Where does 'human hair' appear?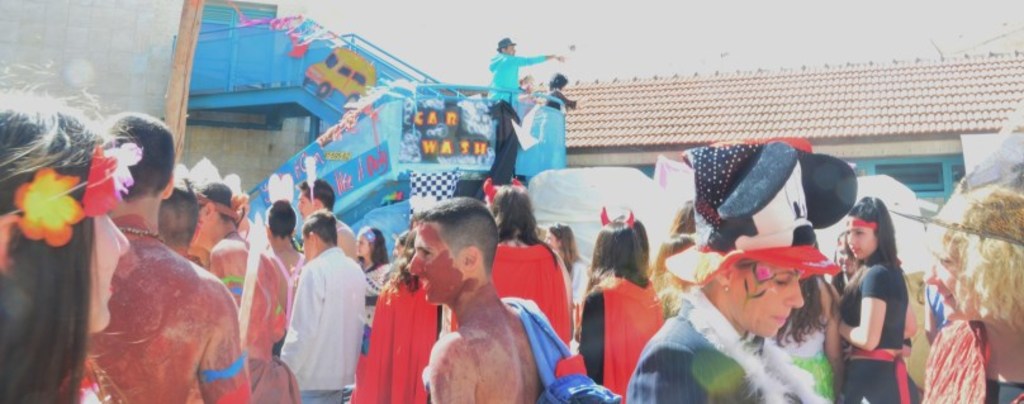
Appears at crop(668, 196, 694, 236).
